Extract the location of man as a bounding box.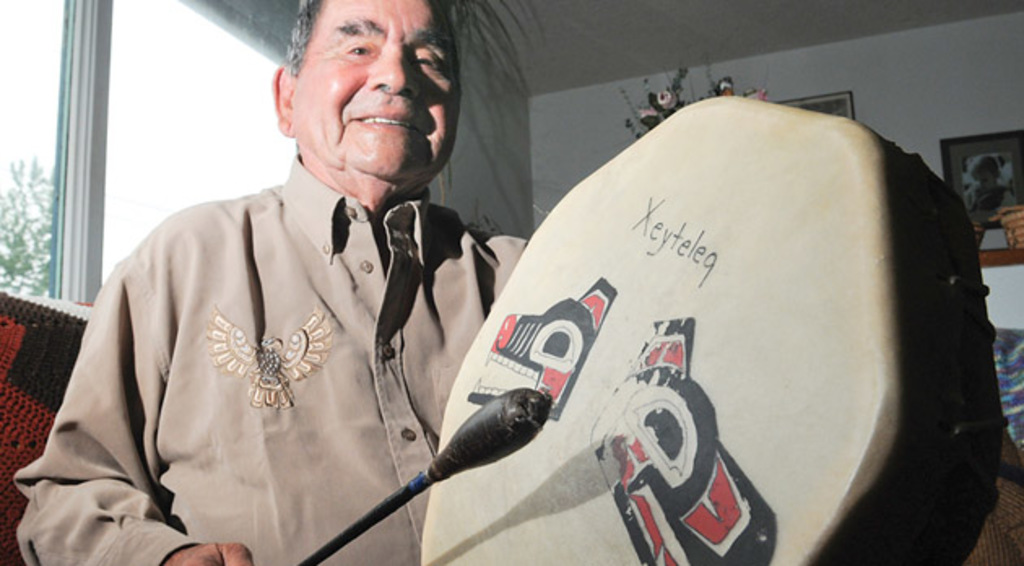
5, 0, 533, 564.
